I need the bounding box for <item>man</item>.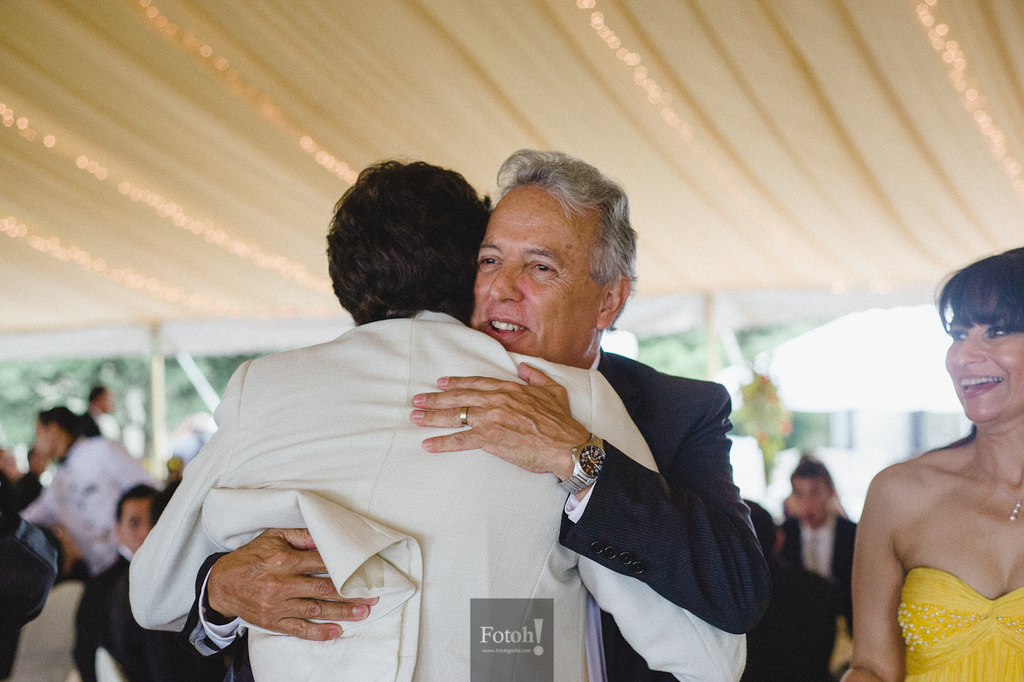
Here it is: bbox(127, 158, 748, 681).
